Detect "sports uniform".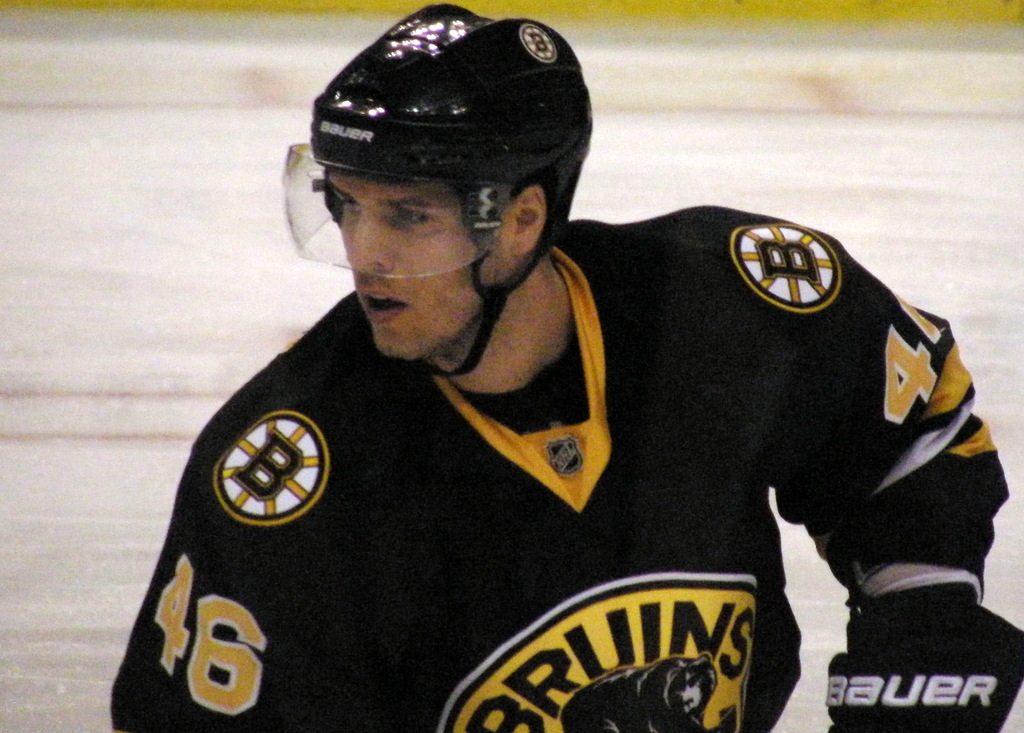
Detected at detection(88, 10, 1002, 720).
